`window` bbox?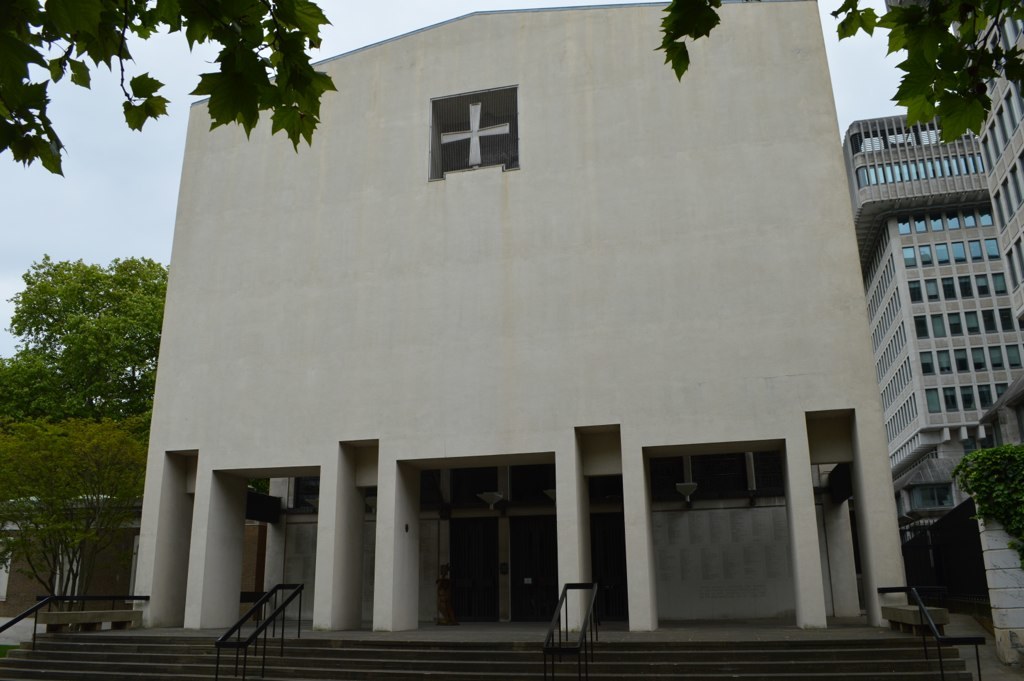
(left=976, top=196, right=996, bottom=227)
